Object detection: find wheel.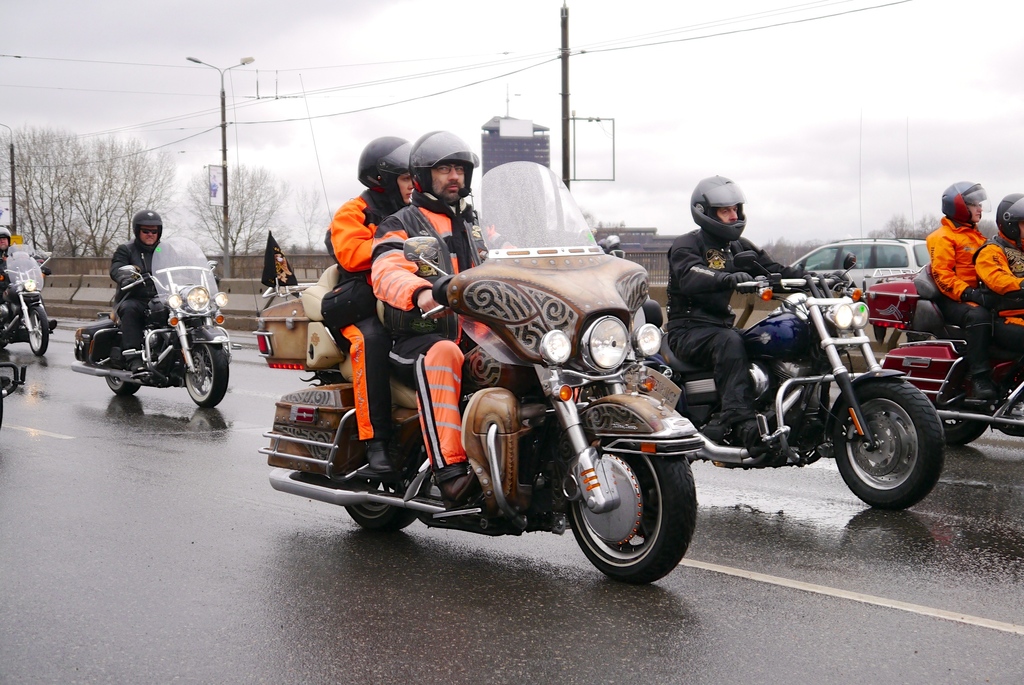
bbox=(0, 305, 13, 348).
